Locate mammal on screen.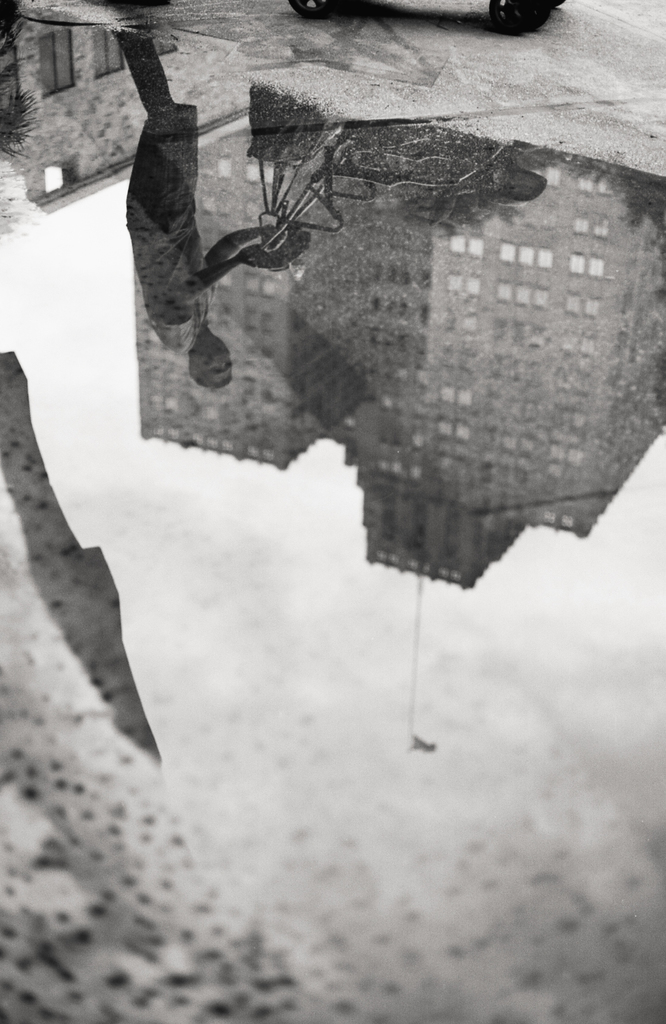
On screen at 96, 1, 312, 433.
